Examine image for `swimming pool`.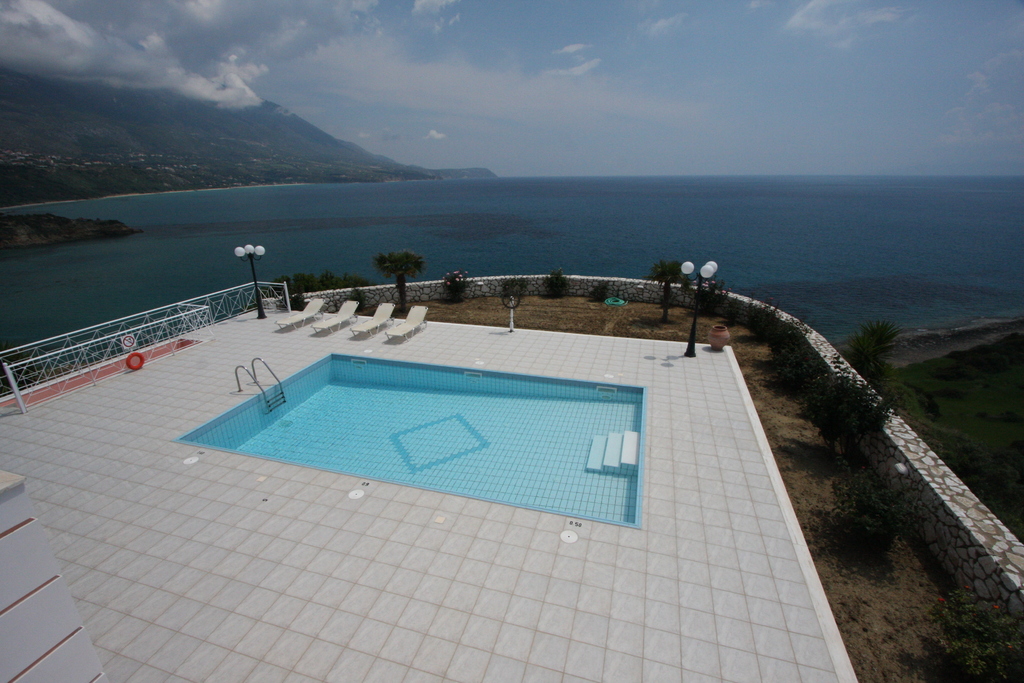
Examination result: x1=157 y1=359 x2=658 y2=554.
